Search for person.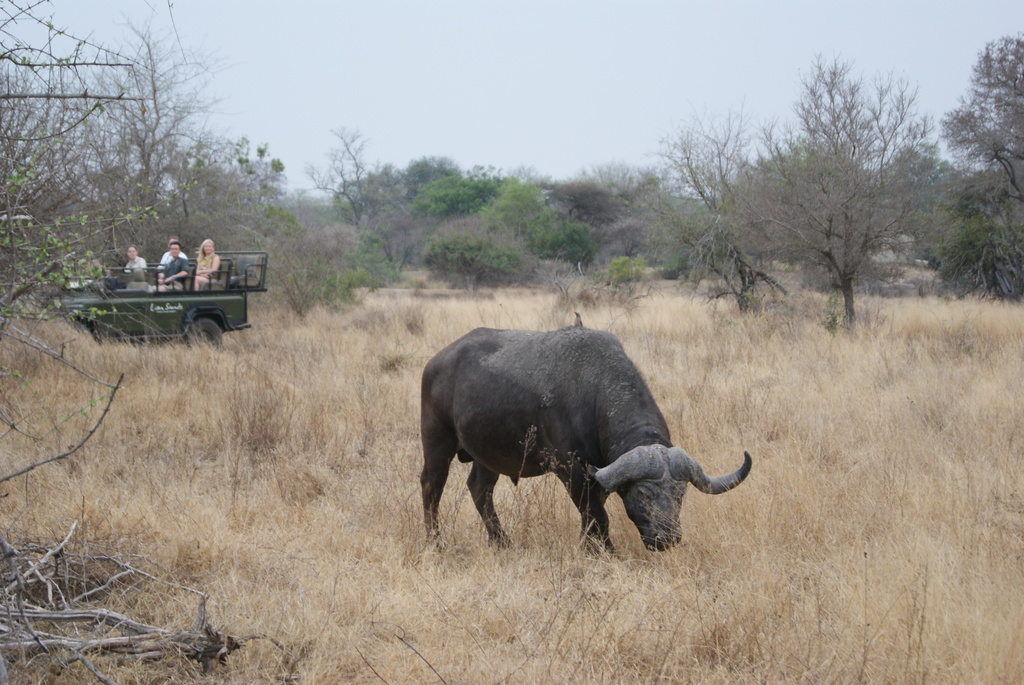
Found at {"left": 196, "top": 238, "right": 221, "bottom": 293}.
